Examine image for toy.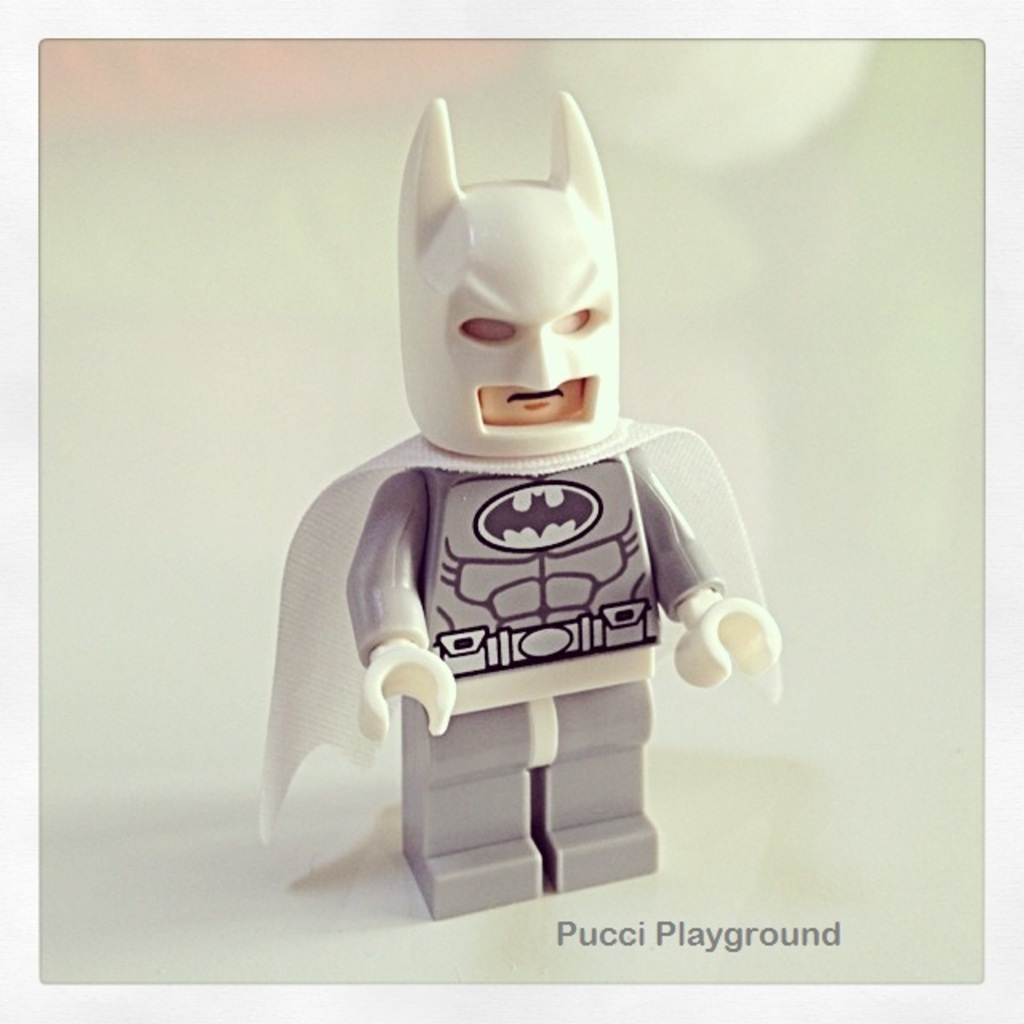
Examination result: (left=242, top=83, right=818, bottom=917).
